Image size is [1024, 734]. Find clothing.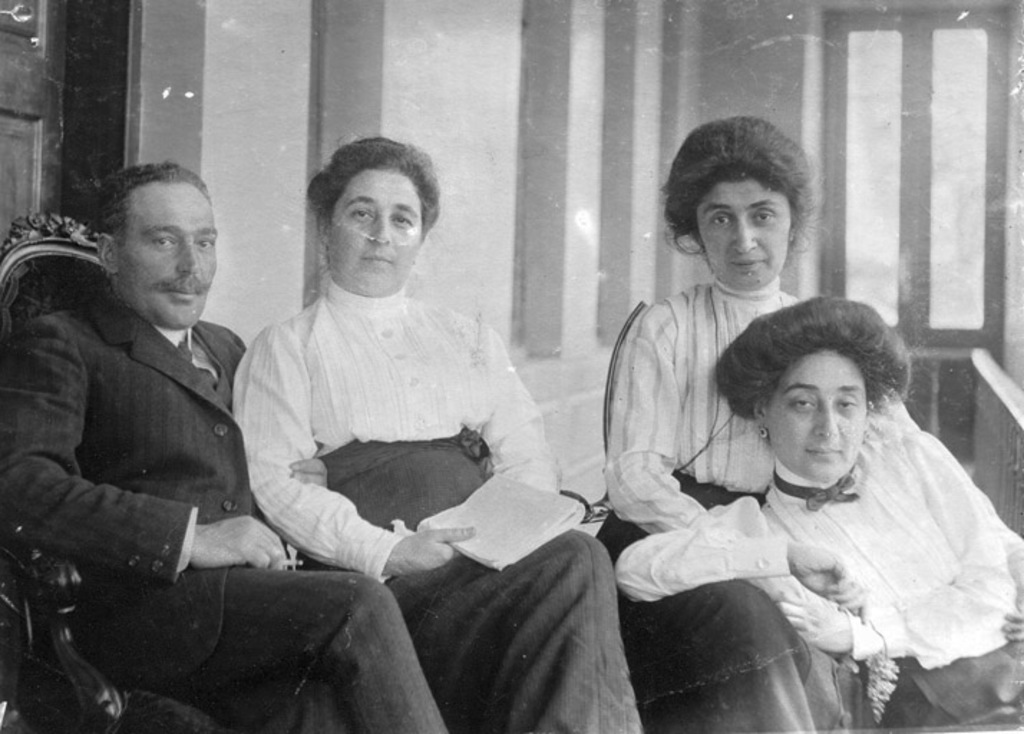
<region>598, 280, 1023, 733</region>.
